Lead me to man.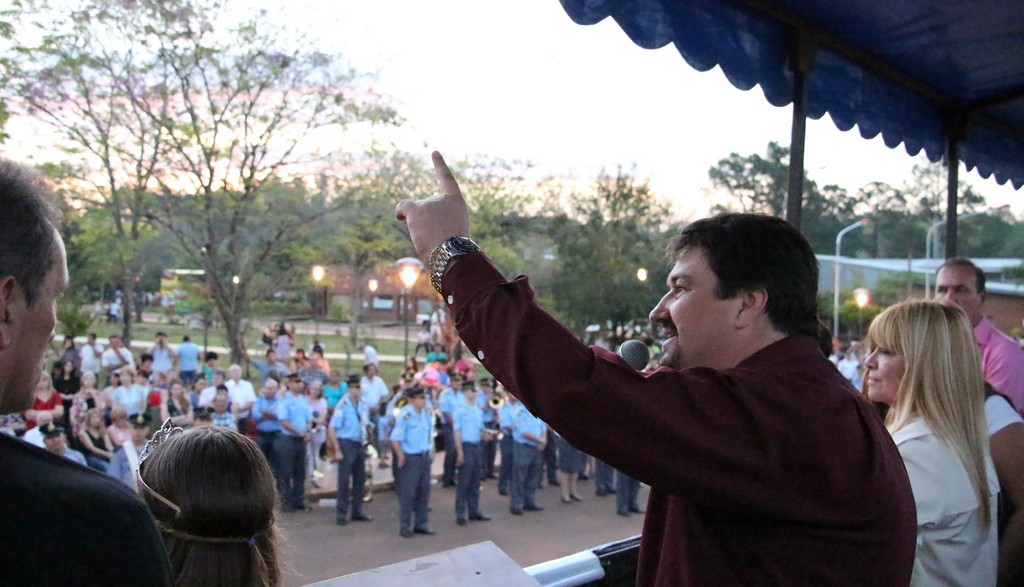
Lead to 928, 246, 1023, 418.
